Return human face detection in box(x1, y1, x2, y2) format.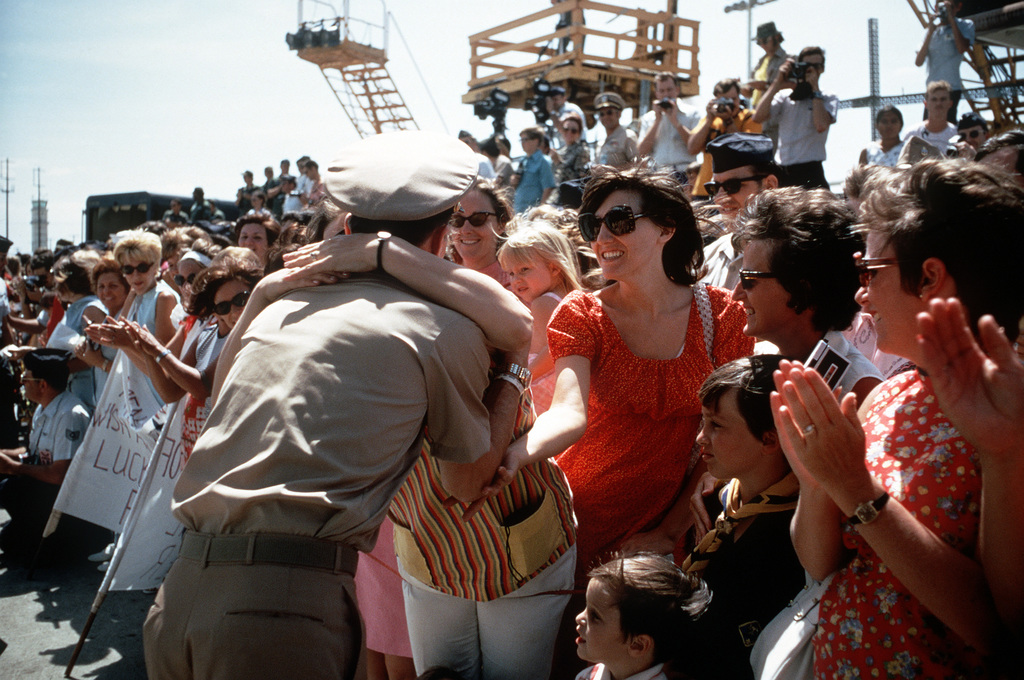
box(501, 250, 551, 303).
